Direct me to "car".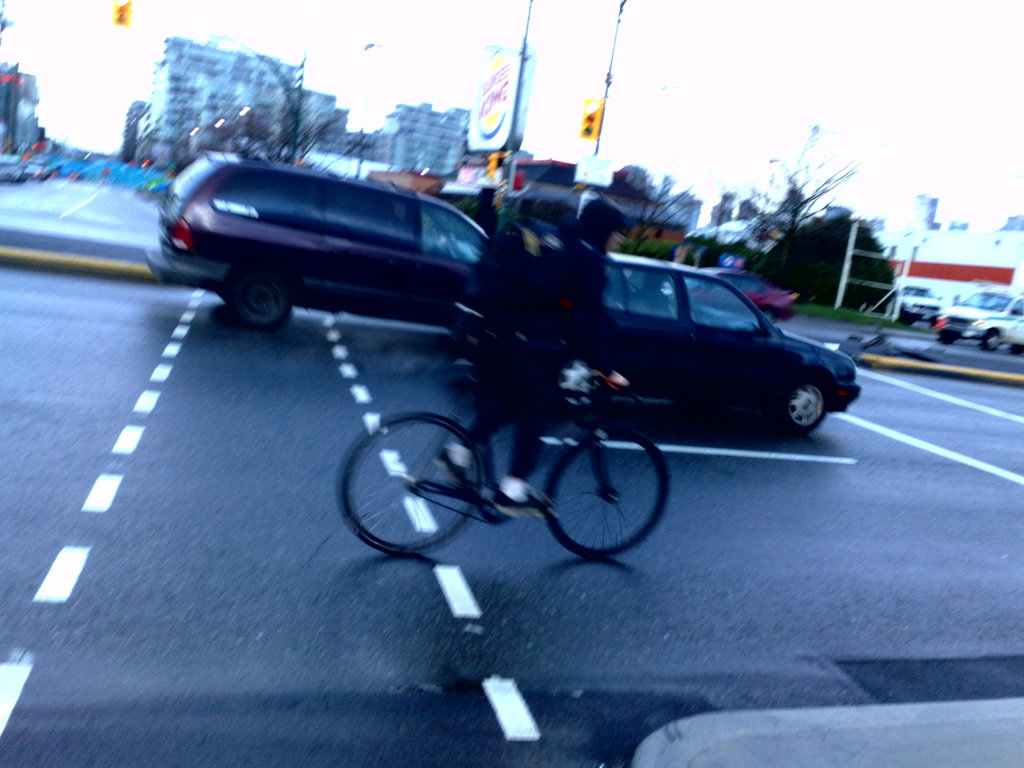
Direction: BBox(451, 261, 862, 437).
